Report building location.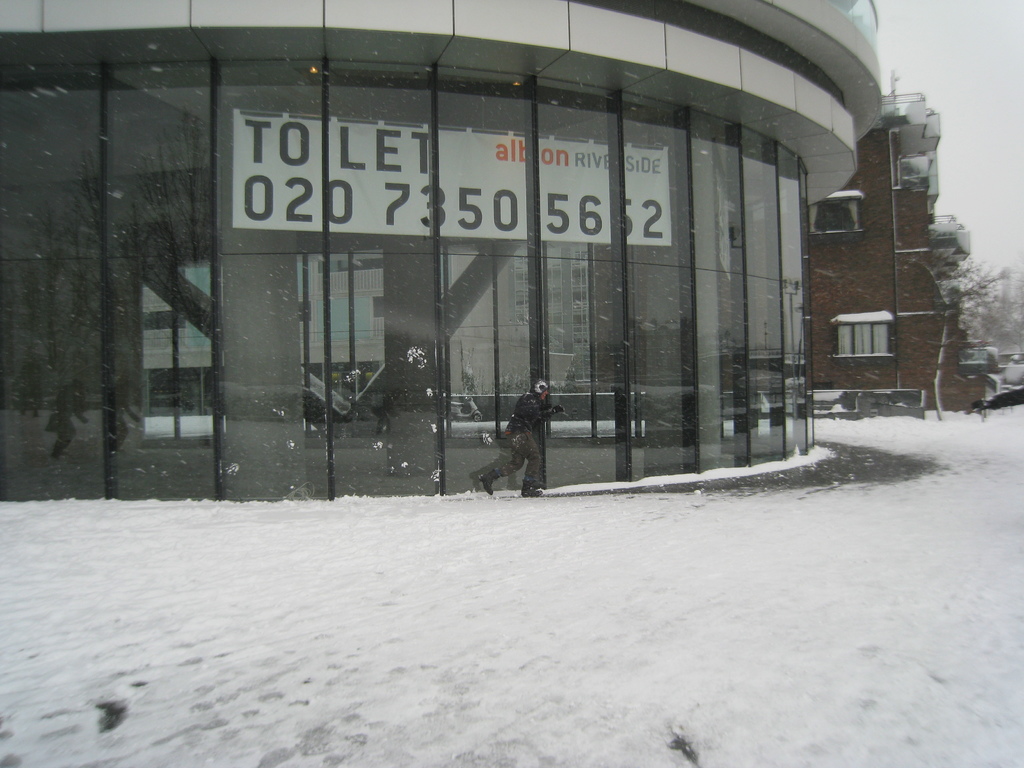
Report: [1,0,887,495].
